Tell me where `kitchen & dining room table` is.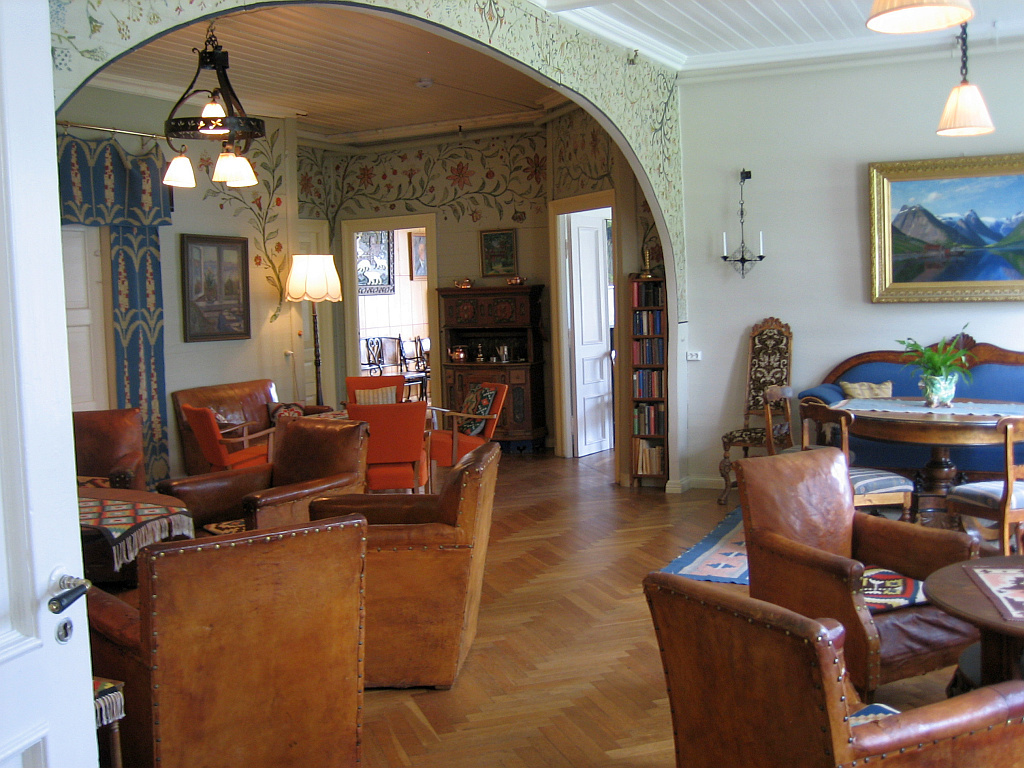
`kitchen & dining room table` is at region(813, 373, 1013, 545).
